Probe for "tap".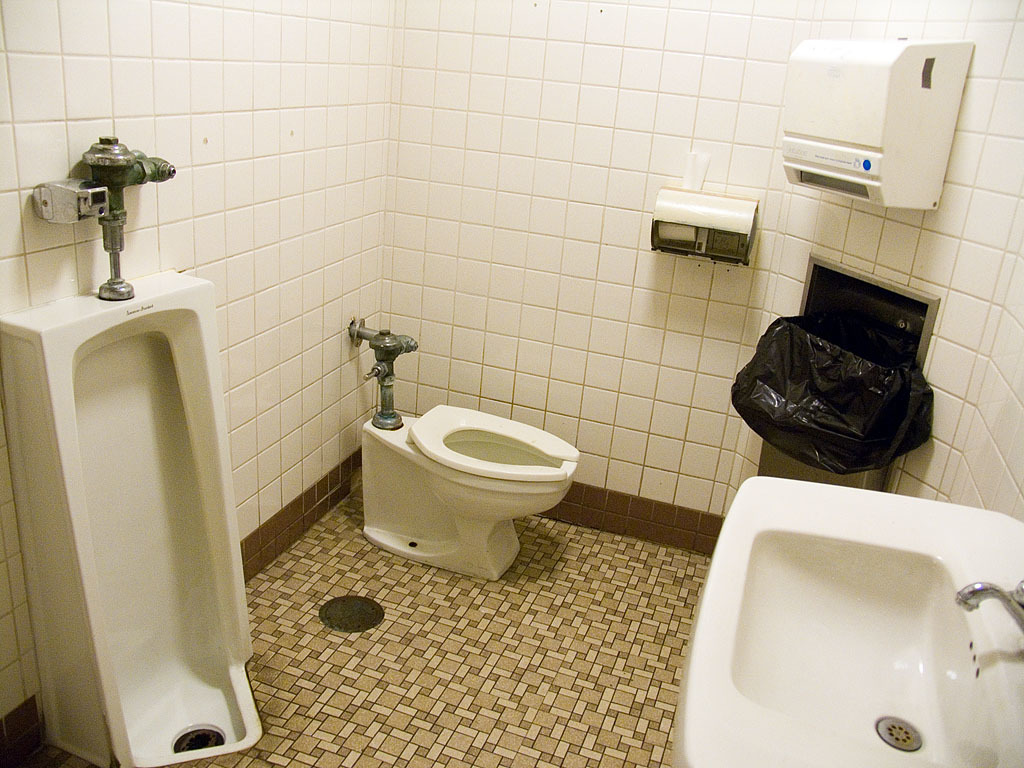
Probe result: 952,579,1023,633.
